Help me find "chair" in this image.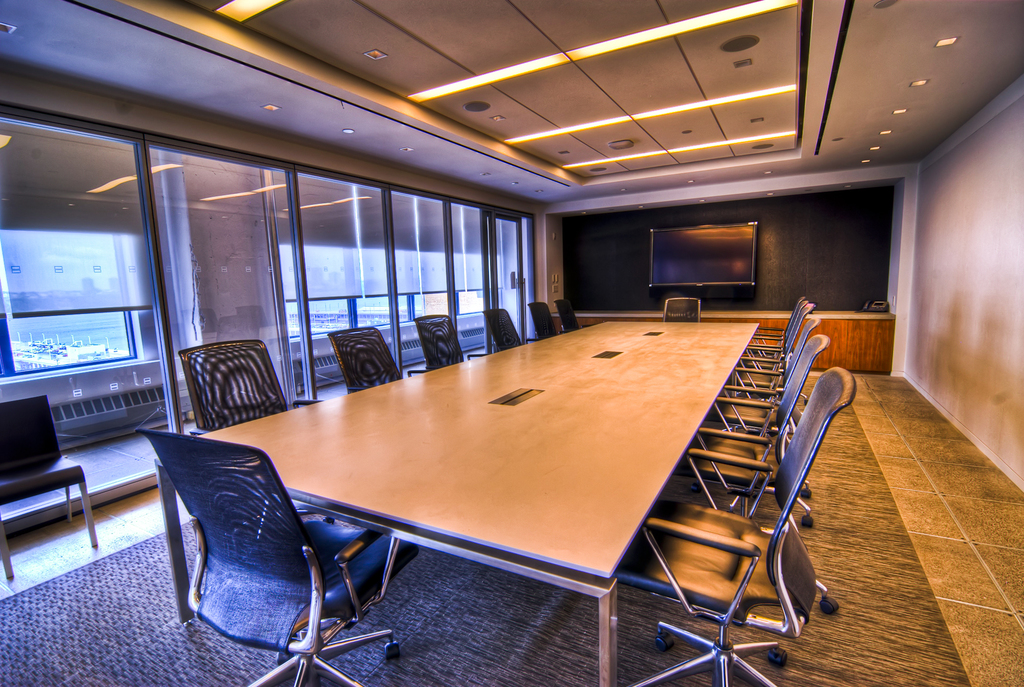
Found it: detection(326, 324, 427, 391).
